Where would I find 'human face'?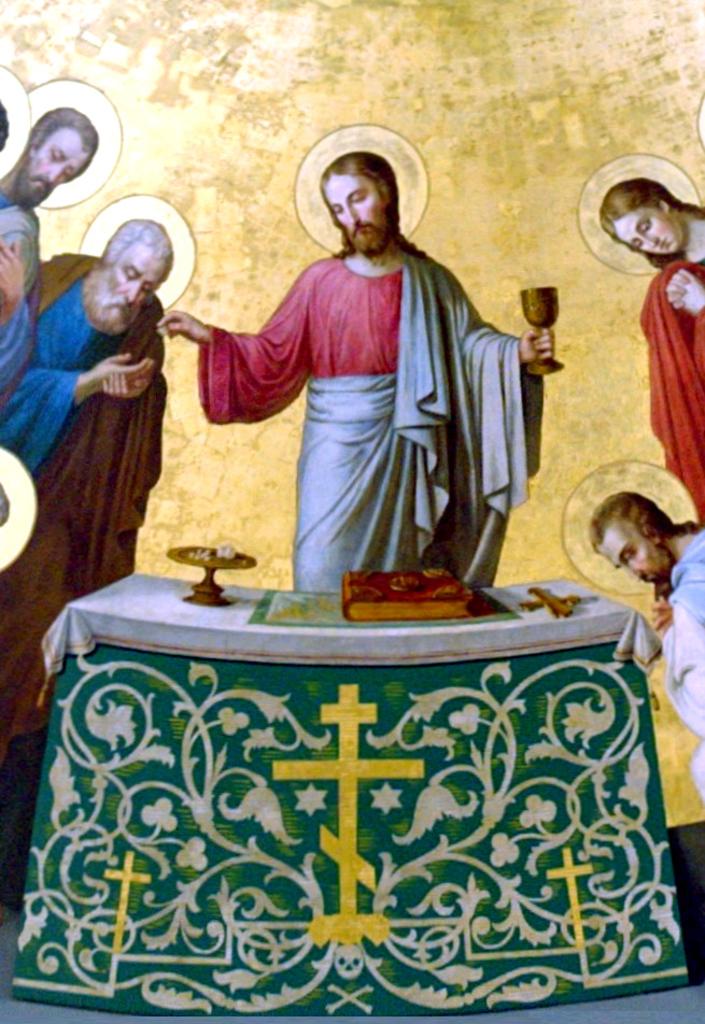
At bbox(606, 523, 674, 586).
